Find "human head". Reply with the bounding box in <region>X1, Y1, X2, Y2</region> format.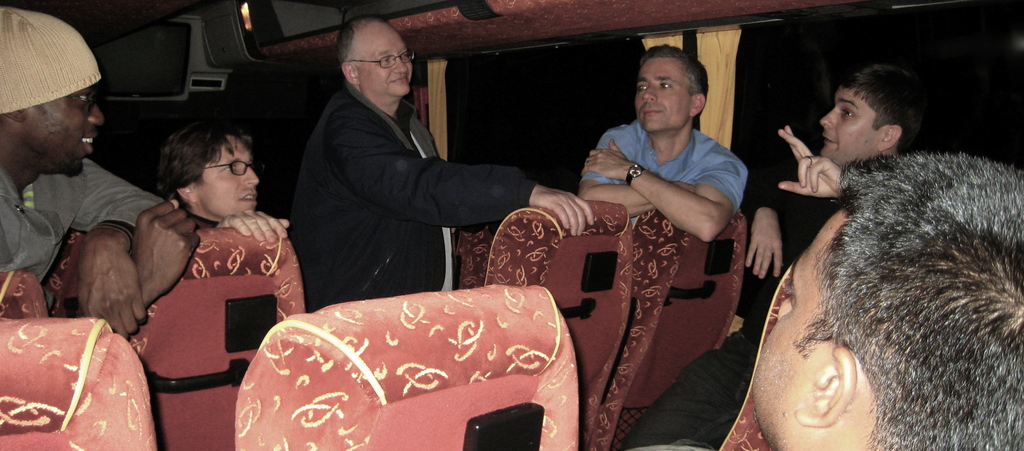
<region>0, 15, 106, 169</region>.
